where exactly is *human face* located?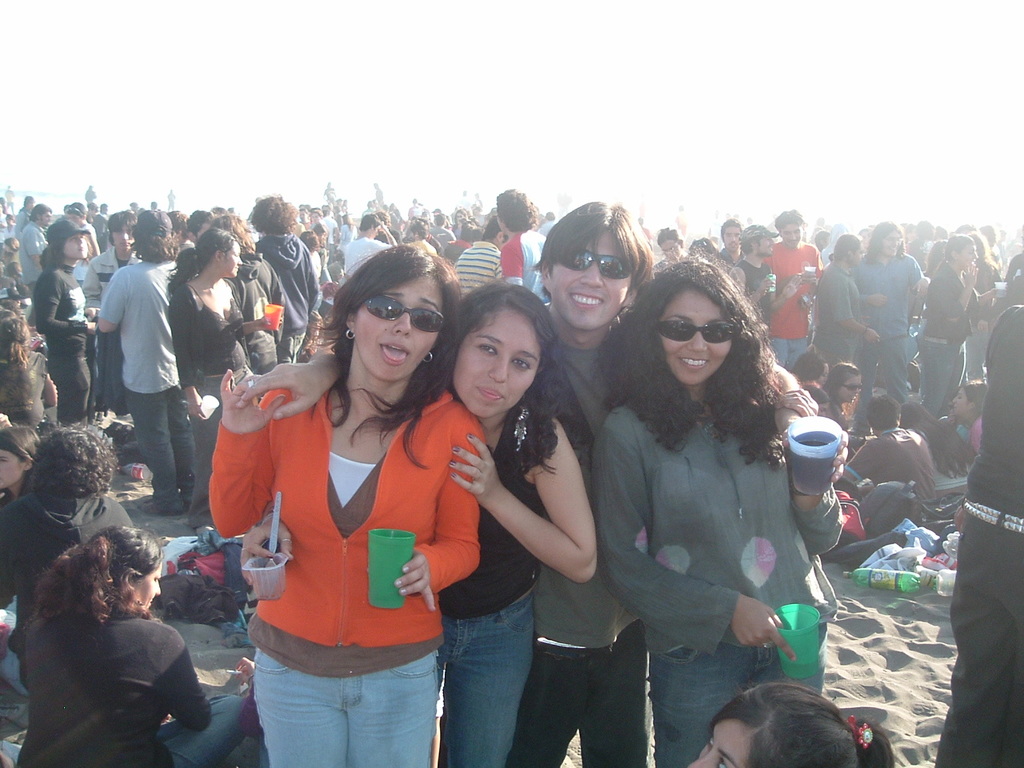
Its bounding box is [62, 232, 89, 258].
